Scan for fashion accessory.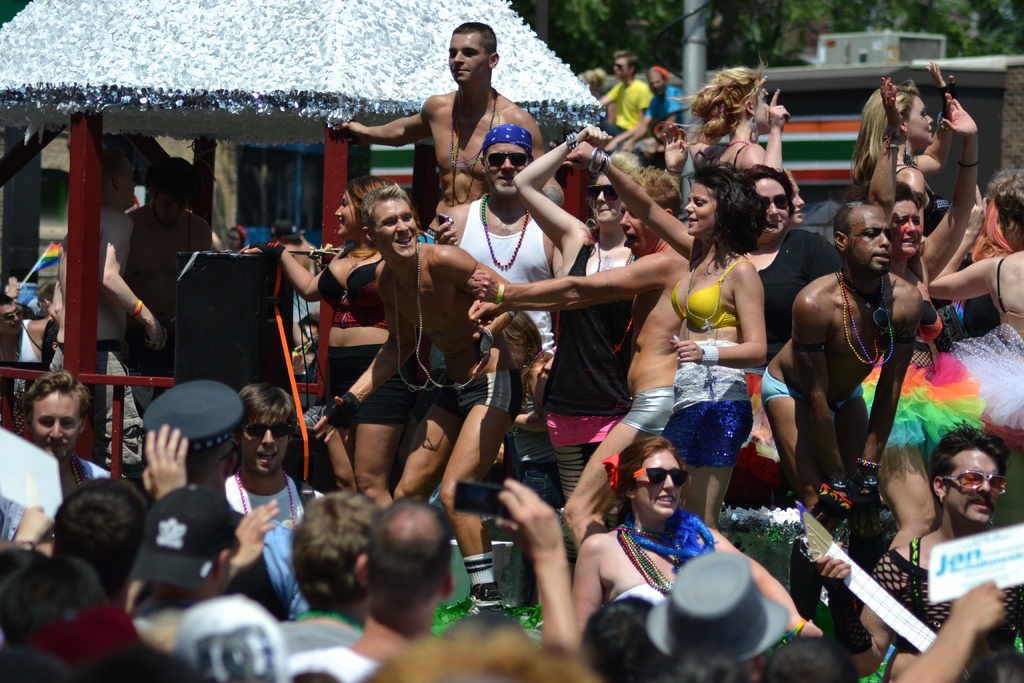
Scan result: rect(584, 184, 620, 197).
